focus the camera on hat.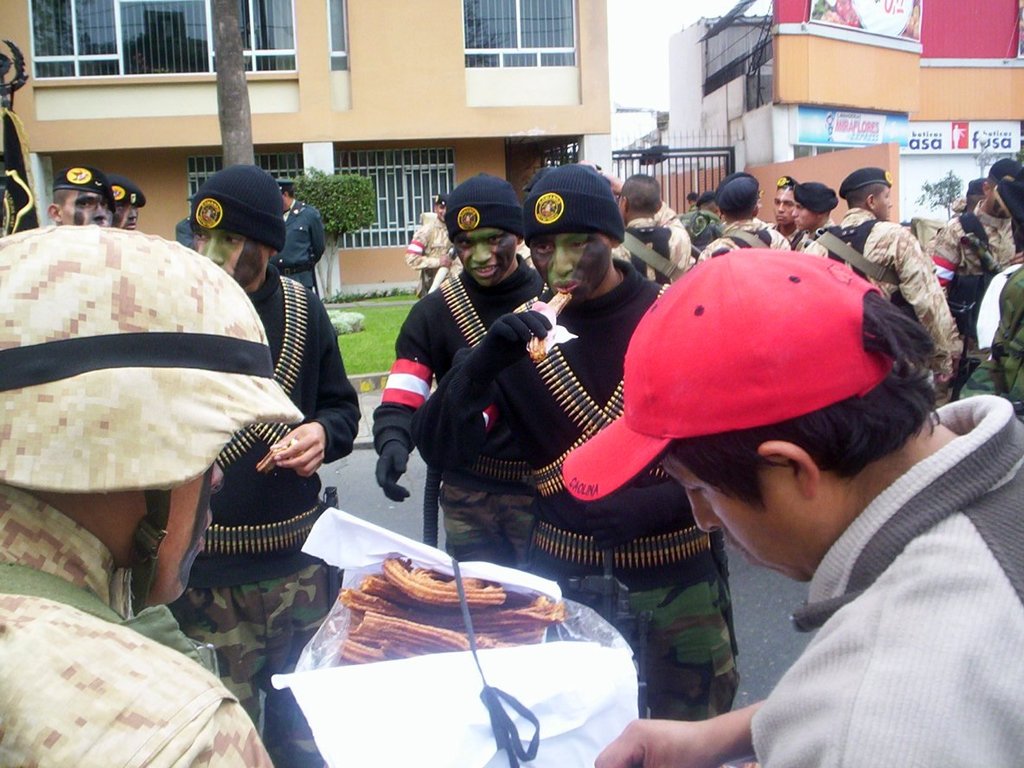
Focus region: locate(558, 243, 894, 506).
